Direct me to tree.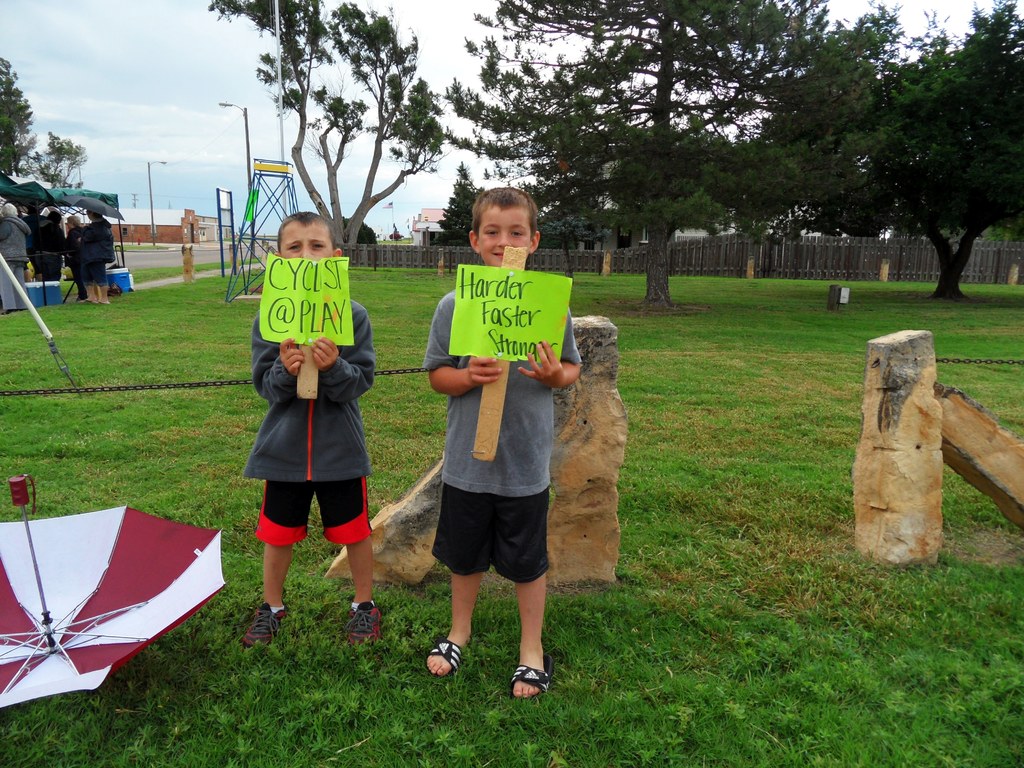
Direction: Rect(436, 163, 481, 232).
